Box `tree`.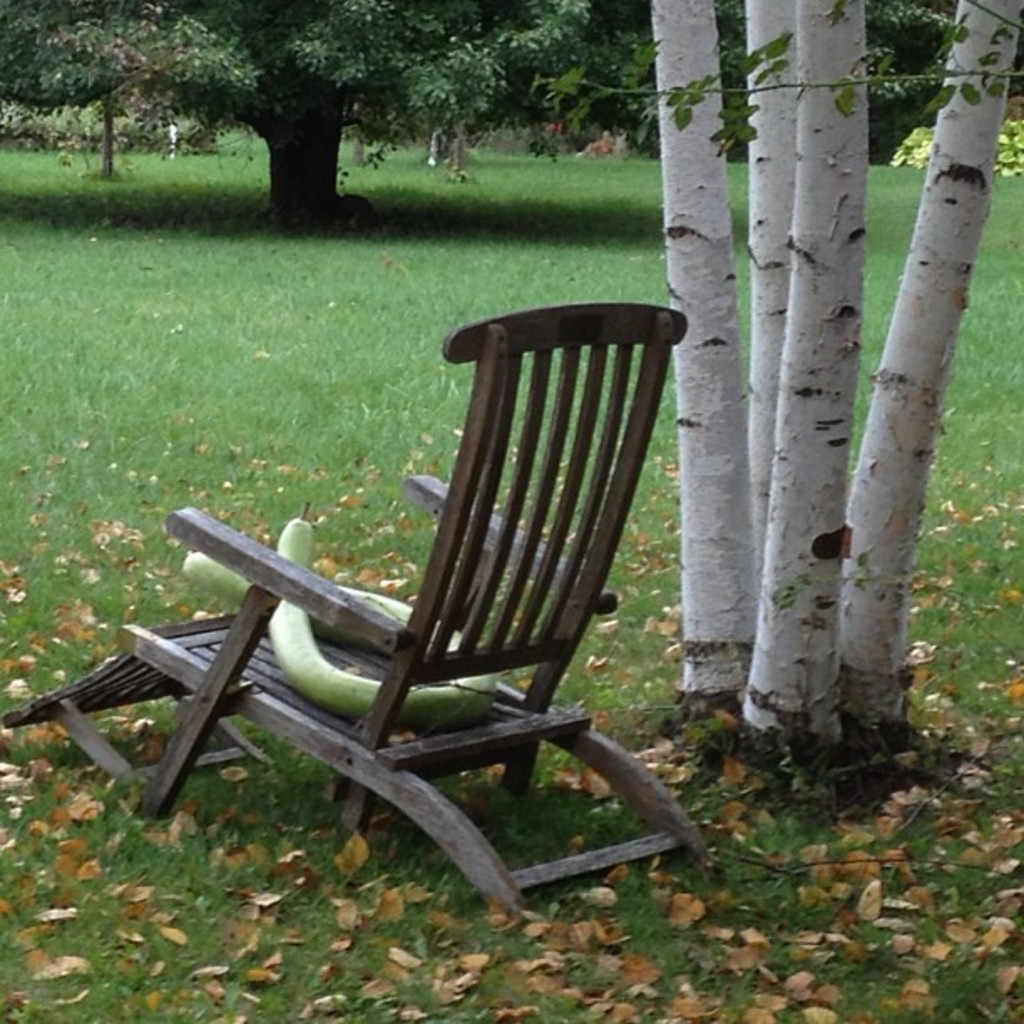
detection(17, 7, 783, 224).
